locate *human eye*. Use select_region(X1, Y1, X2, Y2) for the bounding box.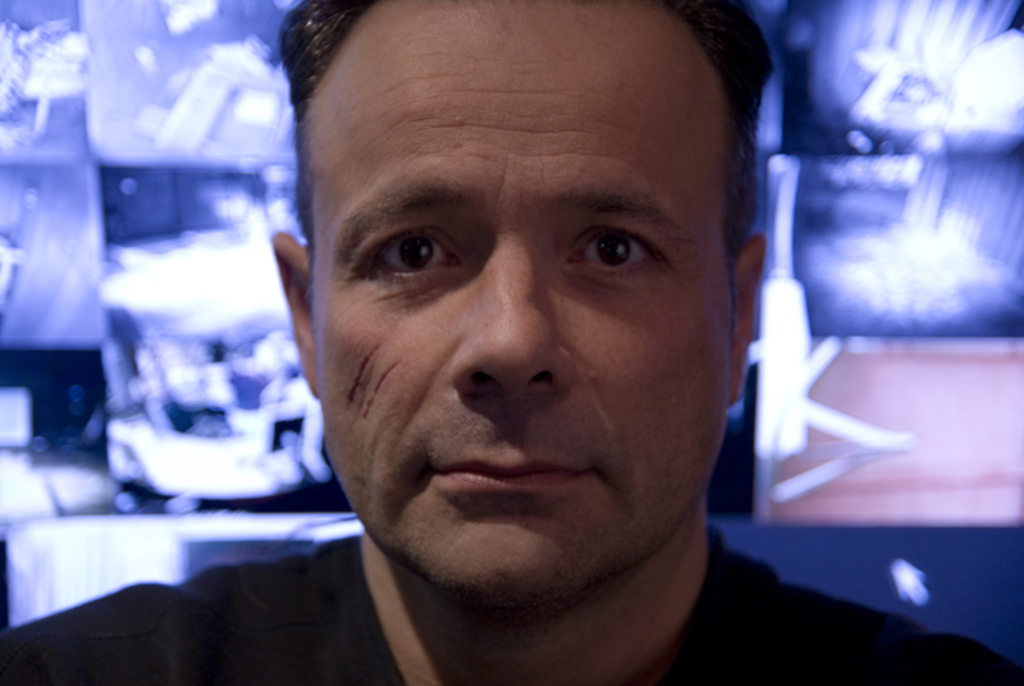
select_region(562, 218, 671, 278).
